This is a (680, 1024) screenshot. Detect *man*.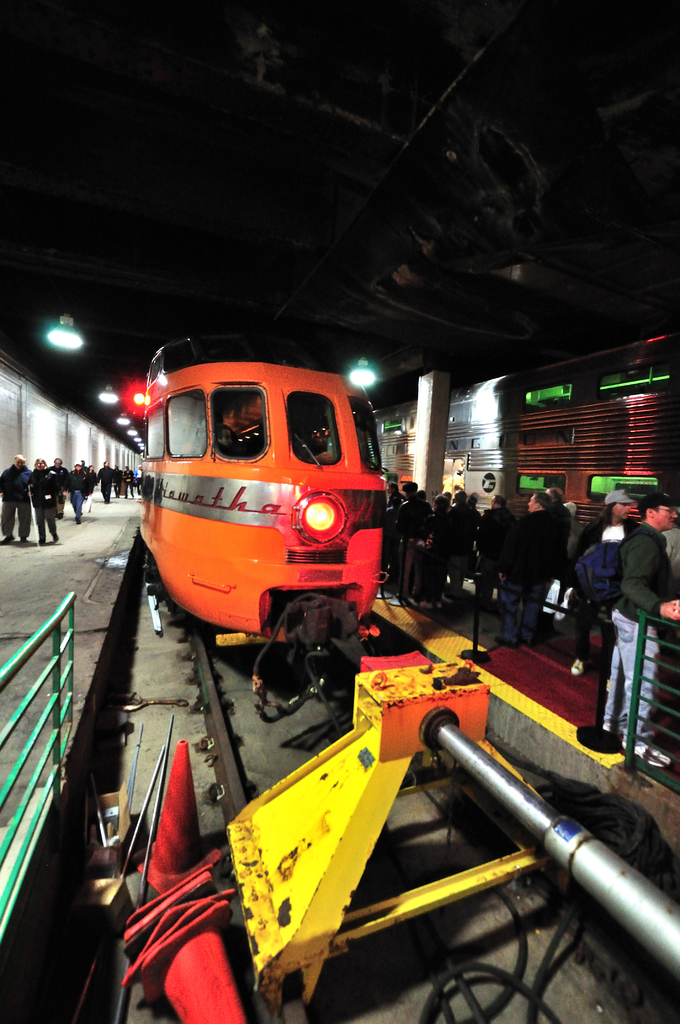
Rect(36, 460, 61, 548).
